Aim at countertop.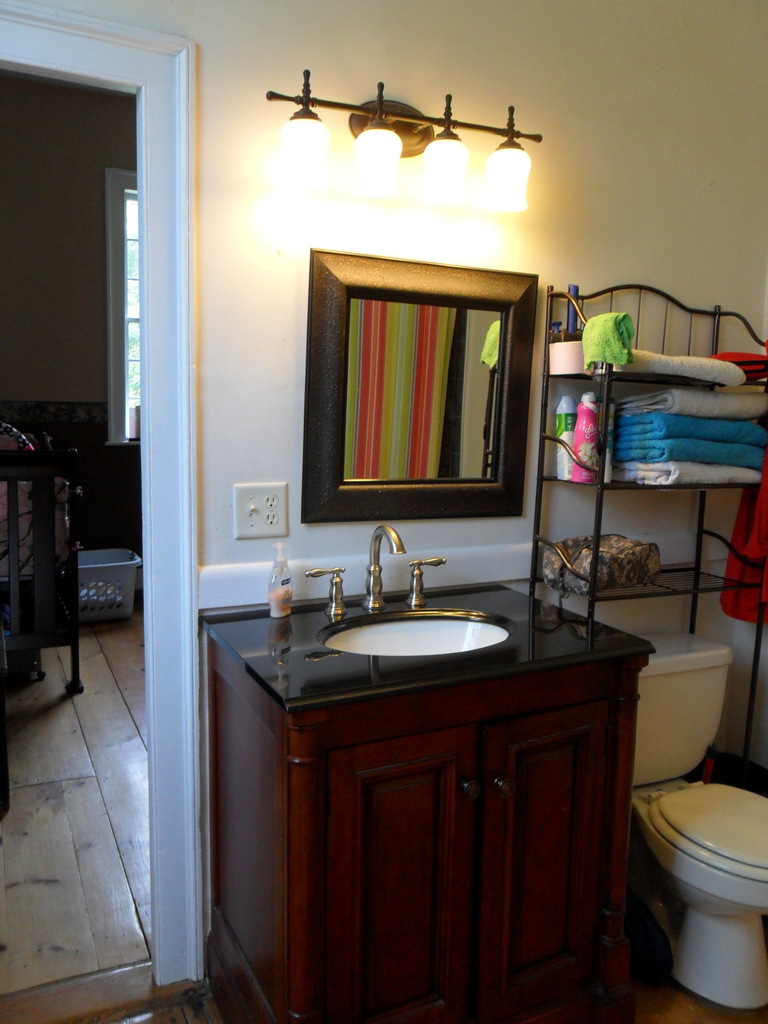
Aimed at <box>195,596,655,1023</box>.
